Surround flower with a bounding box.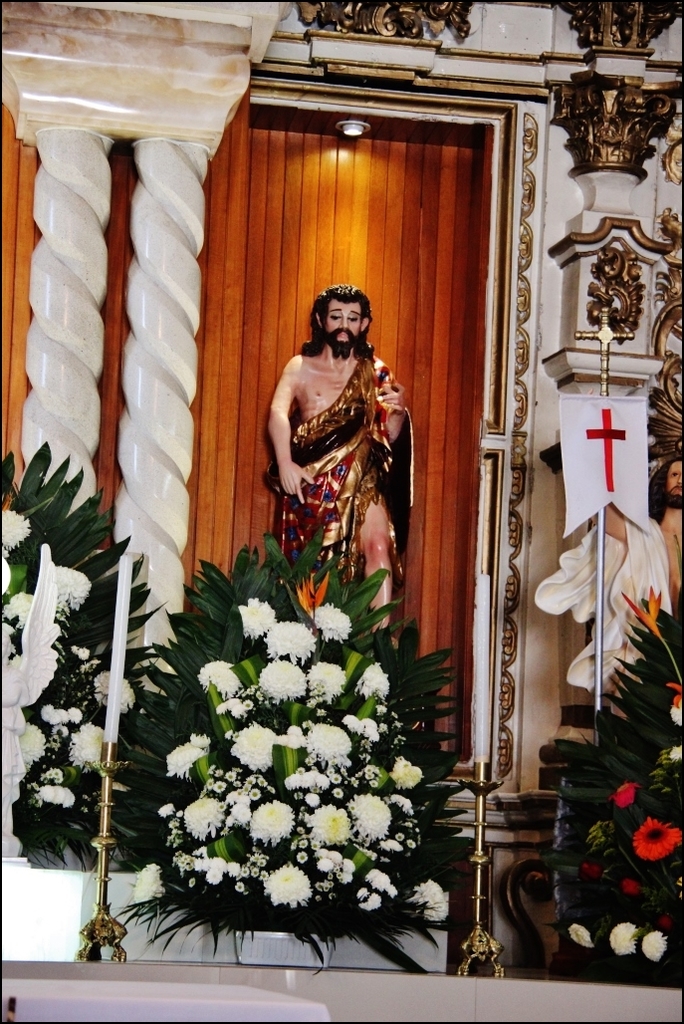
crop(611, 921, 636, 959).
